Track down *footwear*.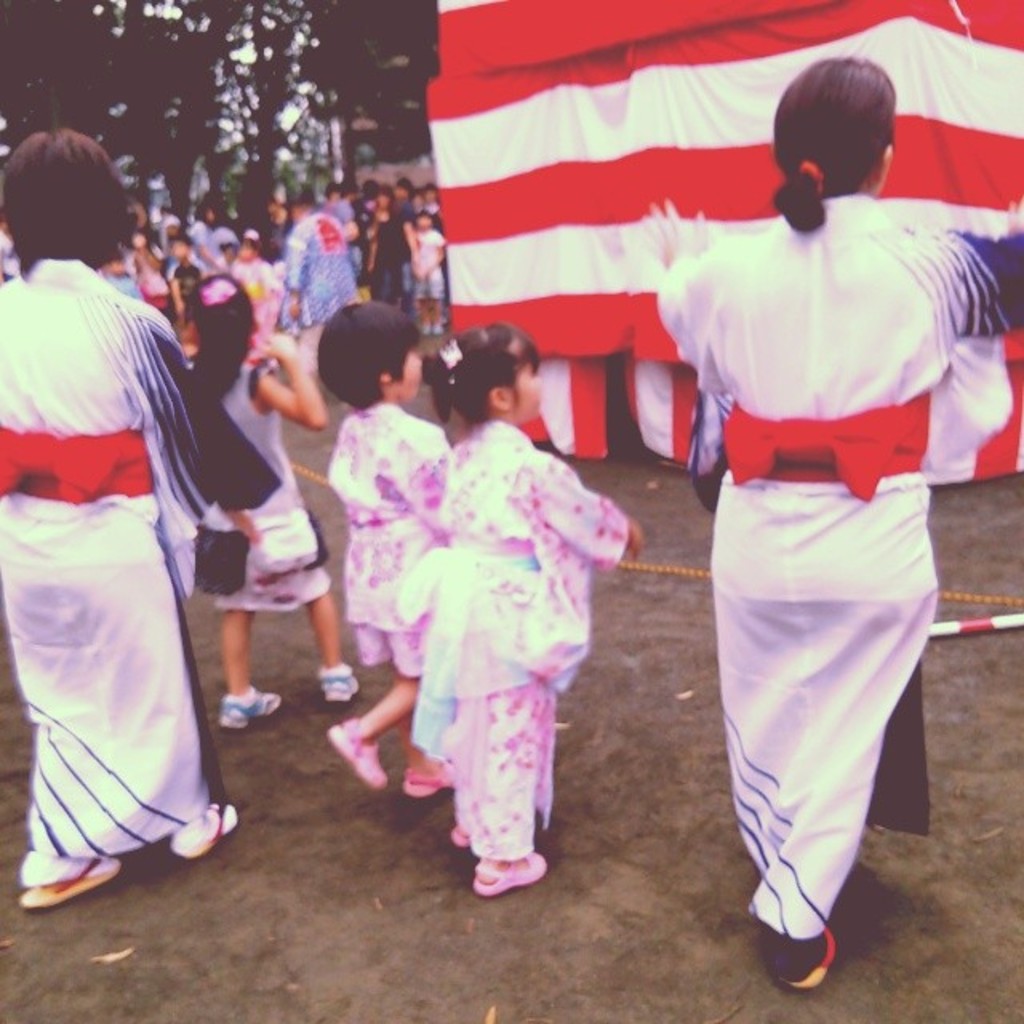
Tracked to x1=218 y1=690 x2=283 y2=726.
